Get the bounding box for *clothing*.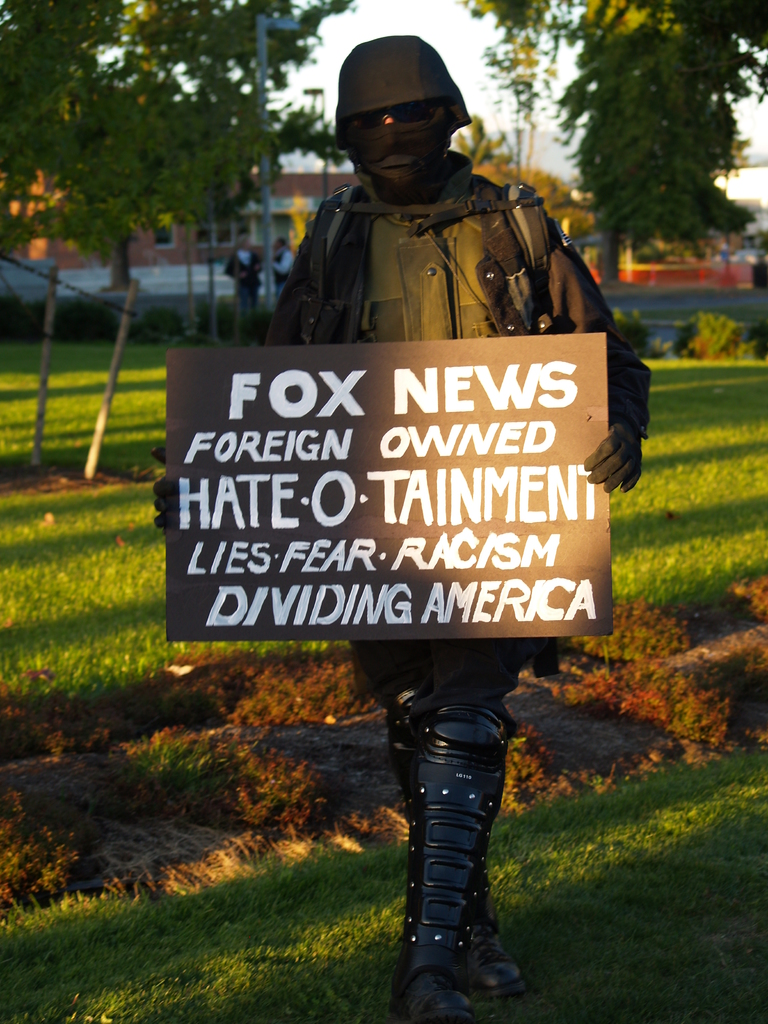
l=262, t=149, r=650, b=735.
